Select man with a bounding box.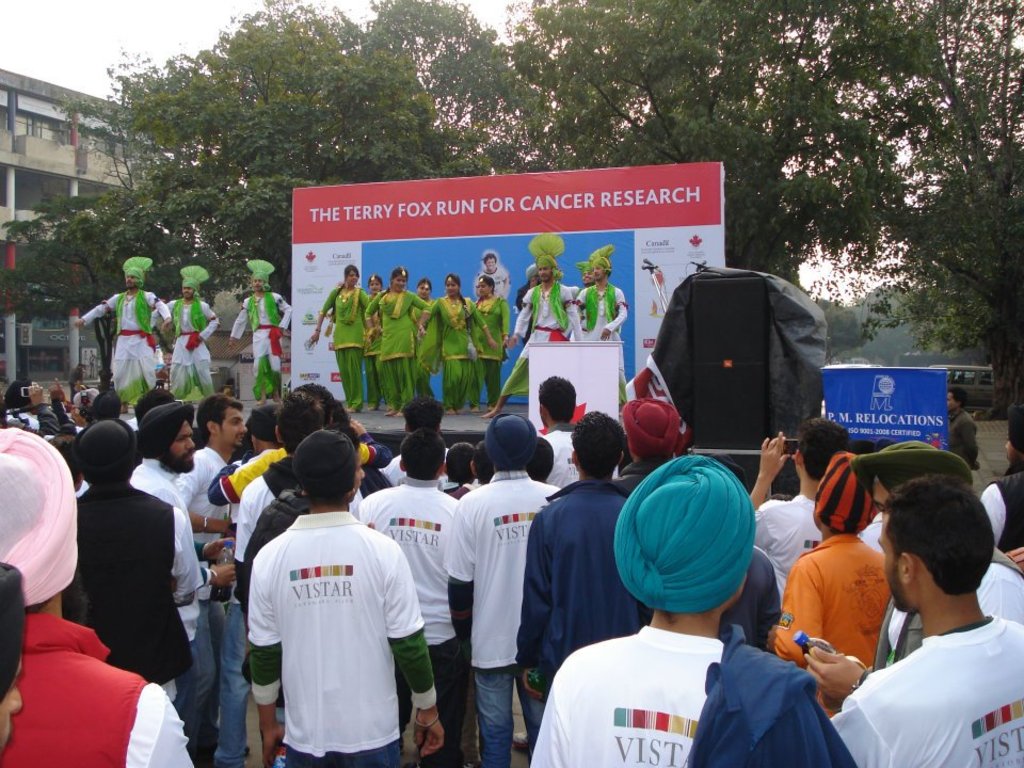
(left=538, top=458, right=839, bottom=767).
